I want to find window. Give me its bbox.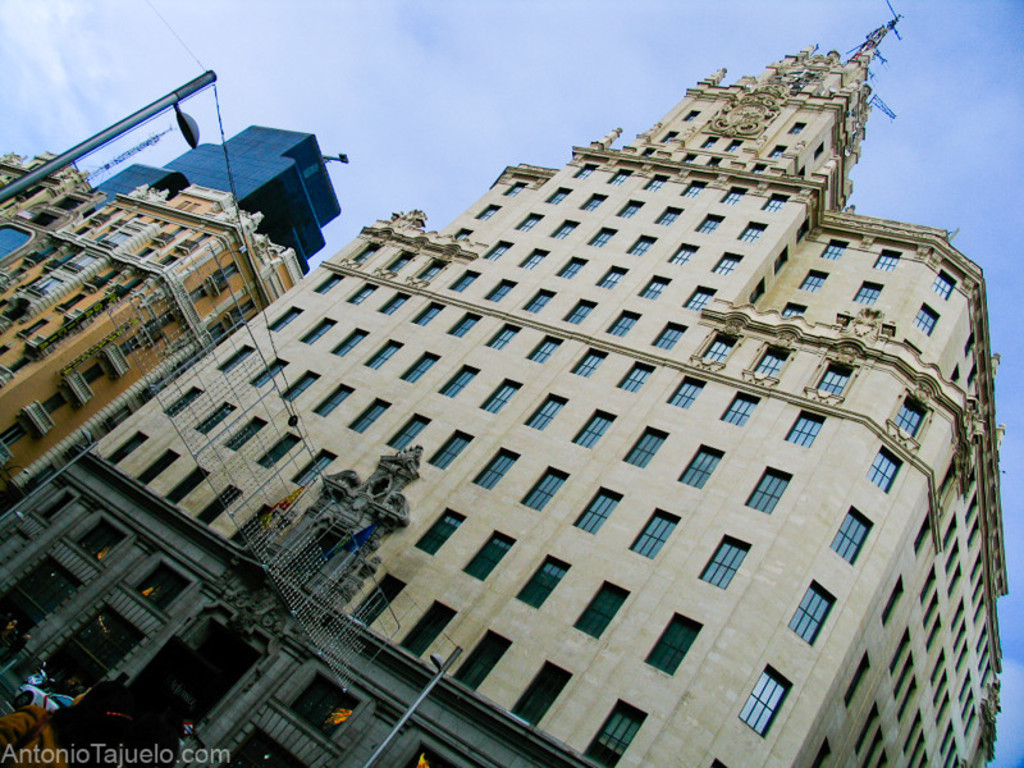
detection(196, 399, 241, 435).
